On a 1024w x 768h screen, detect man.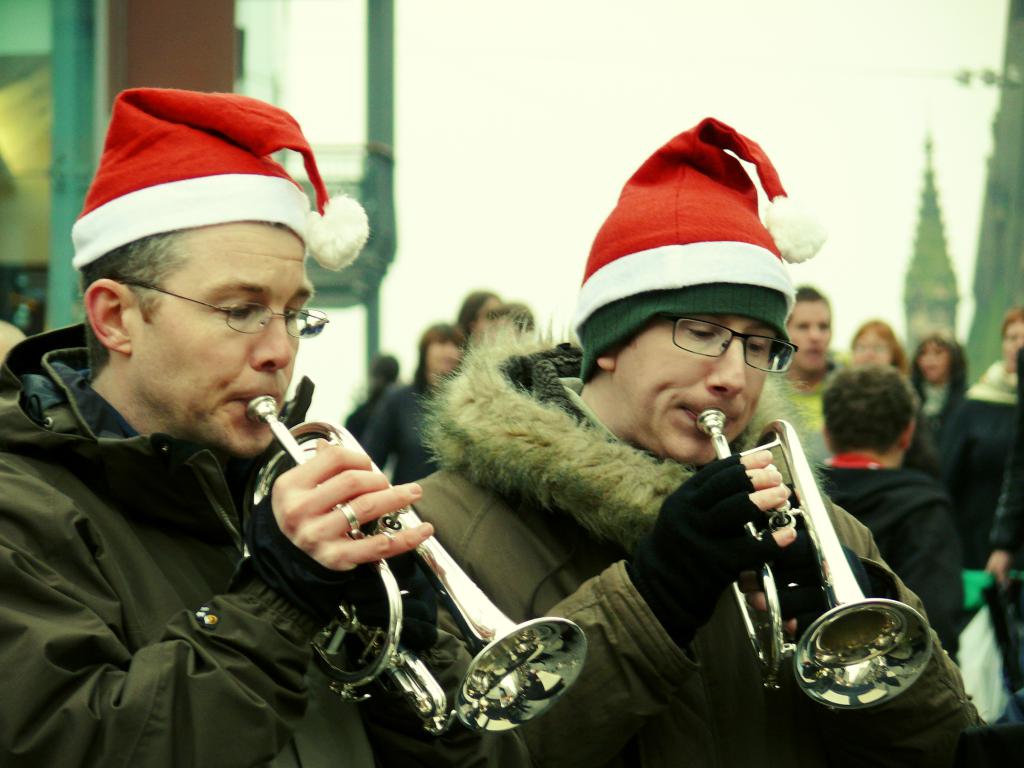
395,113,985,767.
